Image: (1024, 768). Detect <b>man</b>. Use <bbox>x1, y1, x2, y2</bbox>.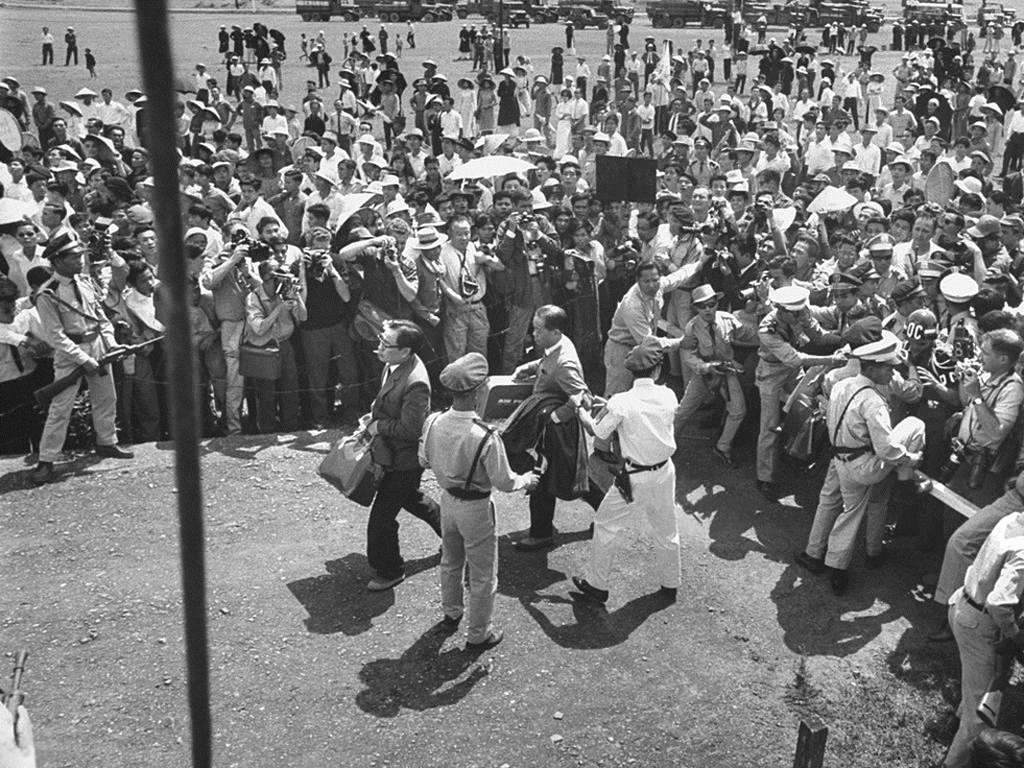
<bbox>699, 101, 724, 137</bbox>.
